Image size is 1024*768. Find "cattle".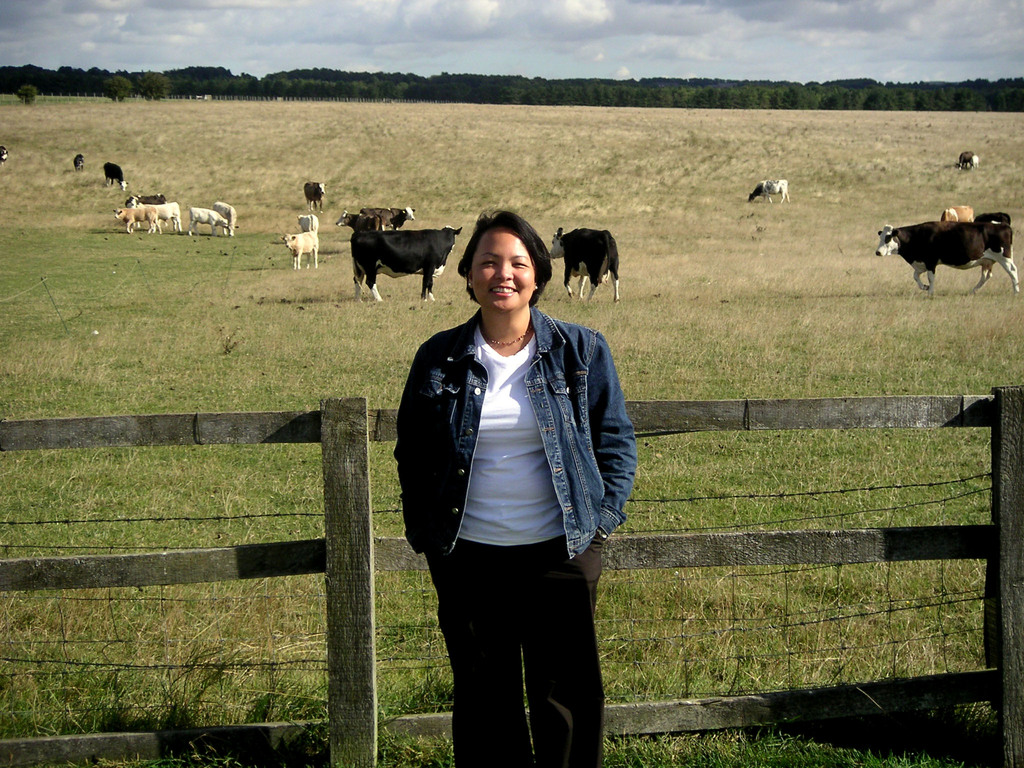
bbox(113, 204, 164, 234).
